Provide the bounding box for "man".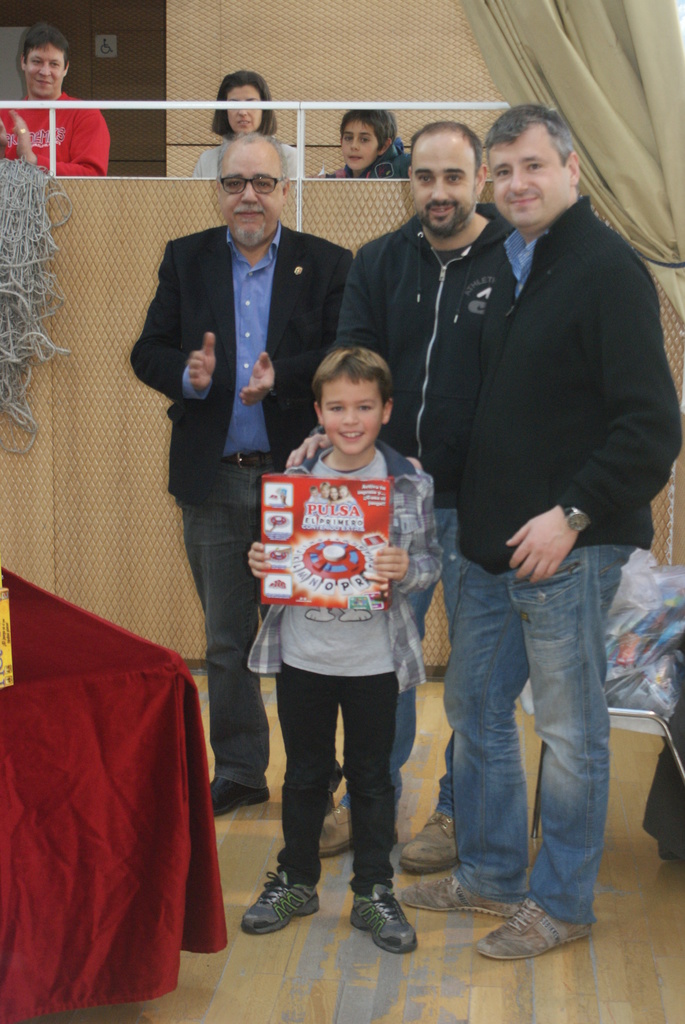
{"left": 347, "top": 108, "right": 516, "bottom": 917}.
